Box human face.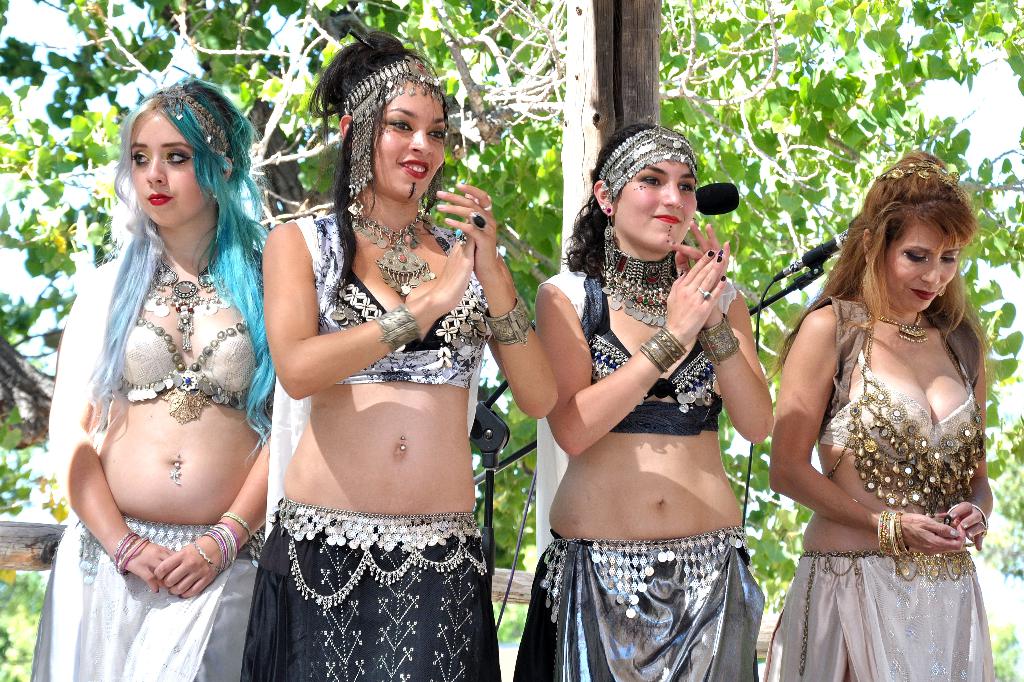
(127, 110, 215, 224).
